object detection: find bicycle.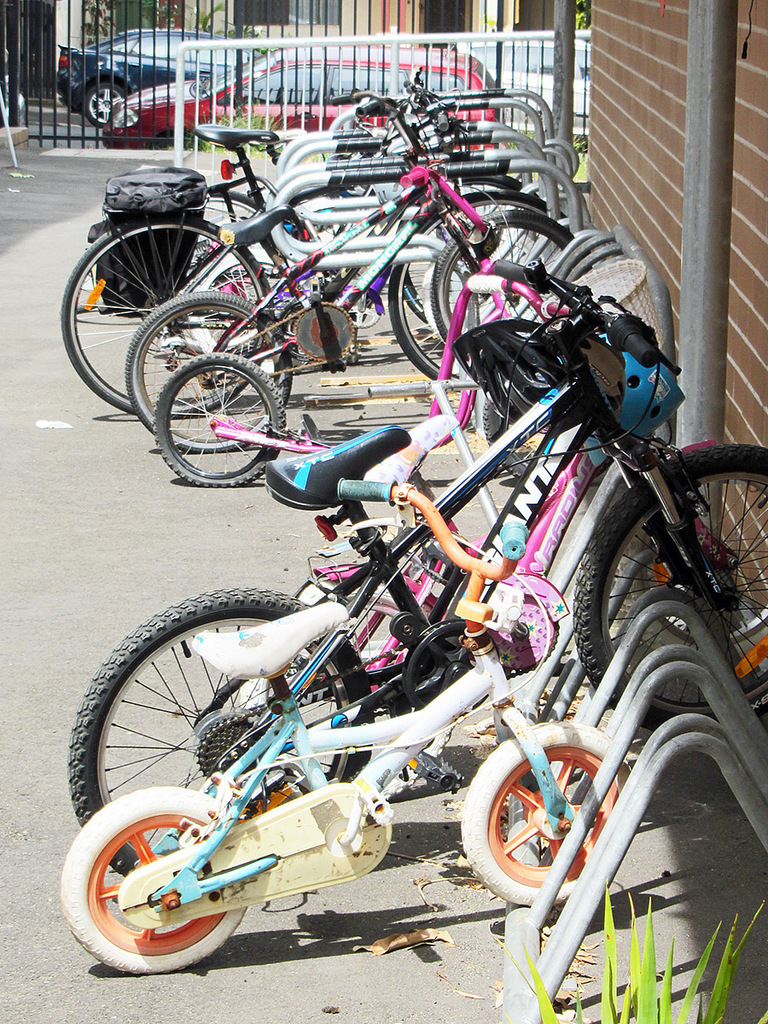
61,477,635,982.
